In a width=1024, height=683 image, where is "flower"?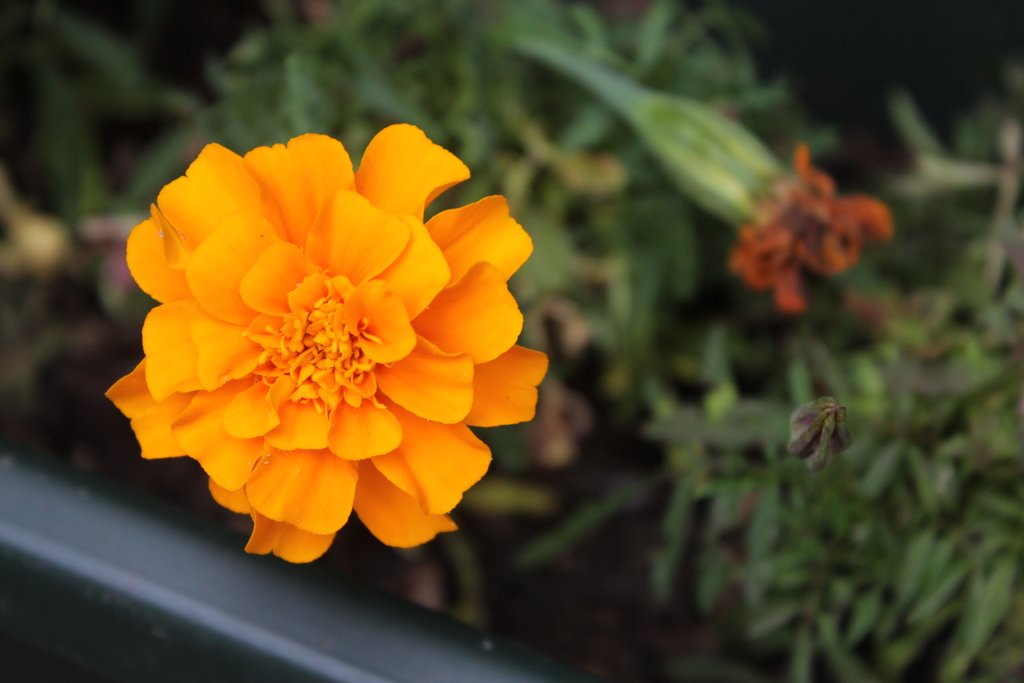
[732,143,890,311].
